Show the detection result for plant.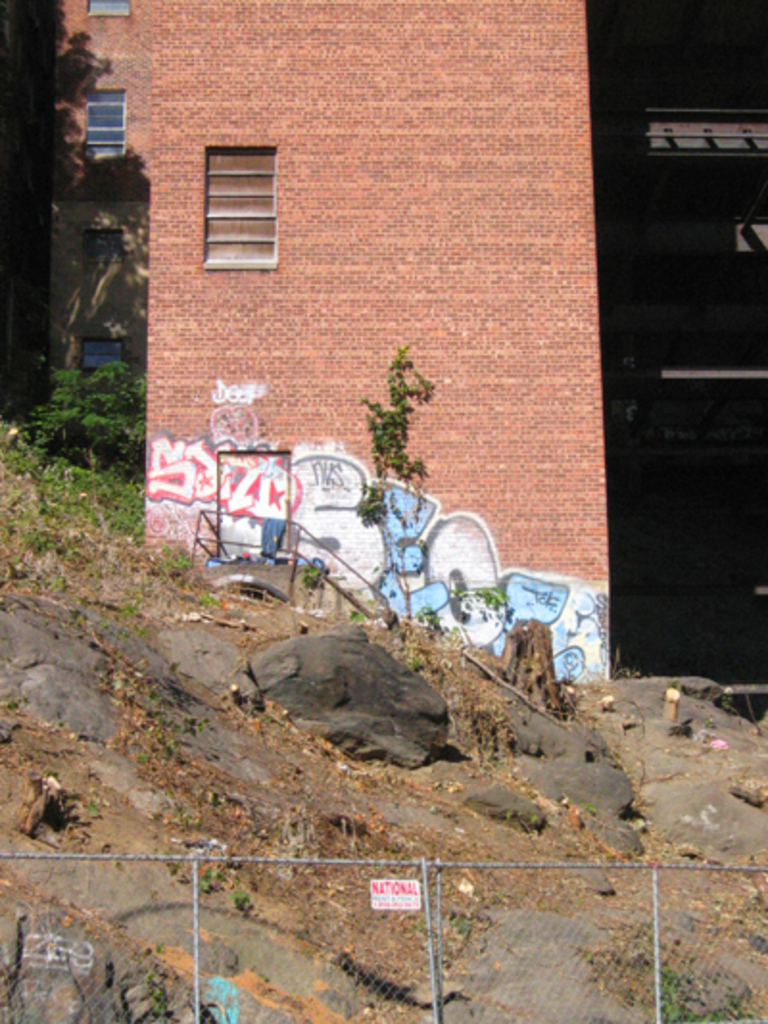
[left=284, top=340, right=526, bottom=672].
